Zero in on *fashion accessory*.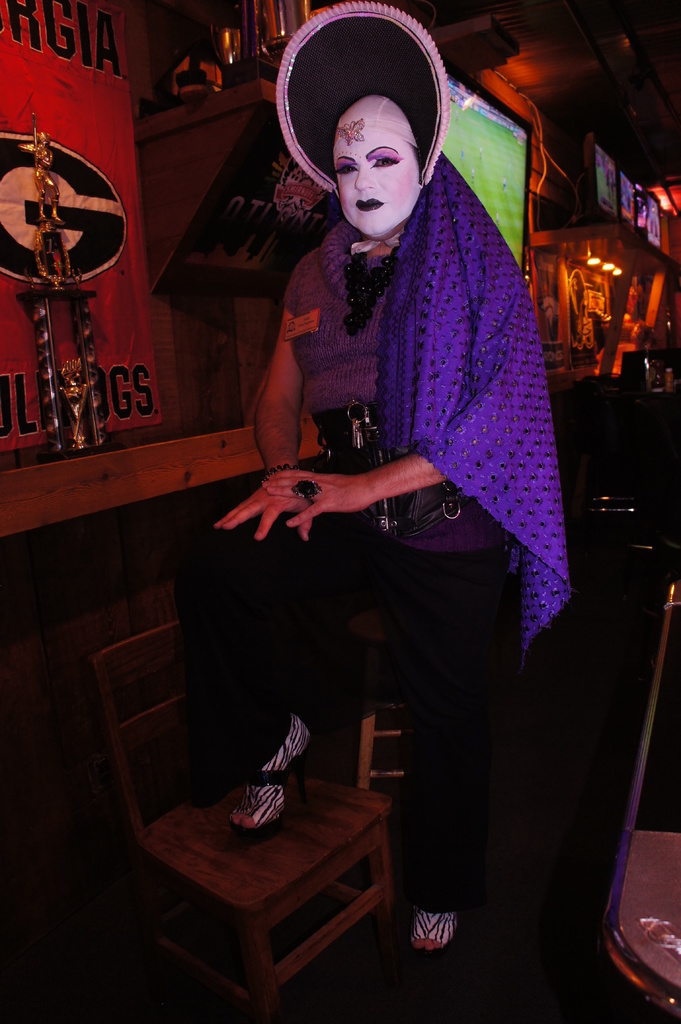
Zeroed in: (262,460,300,481).
